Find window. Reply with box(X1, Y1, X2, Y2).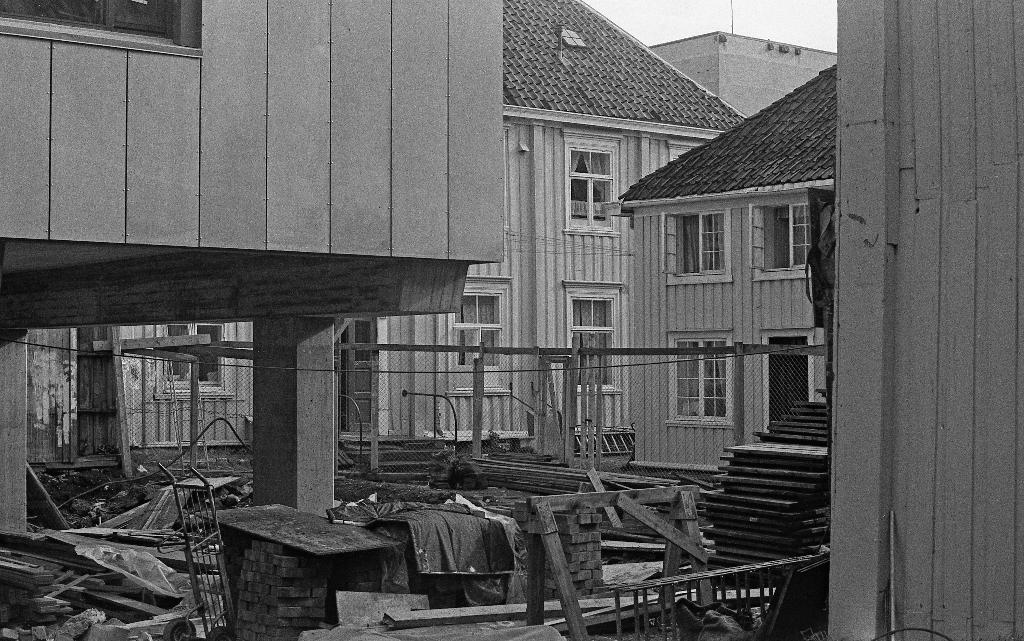
box(444, 273, 511, 401).
